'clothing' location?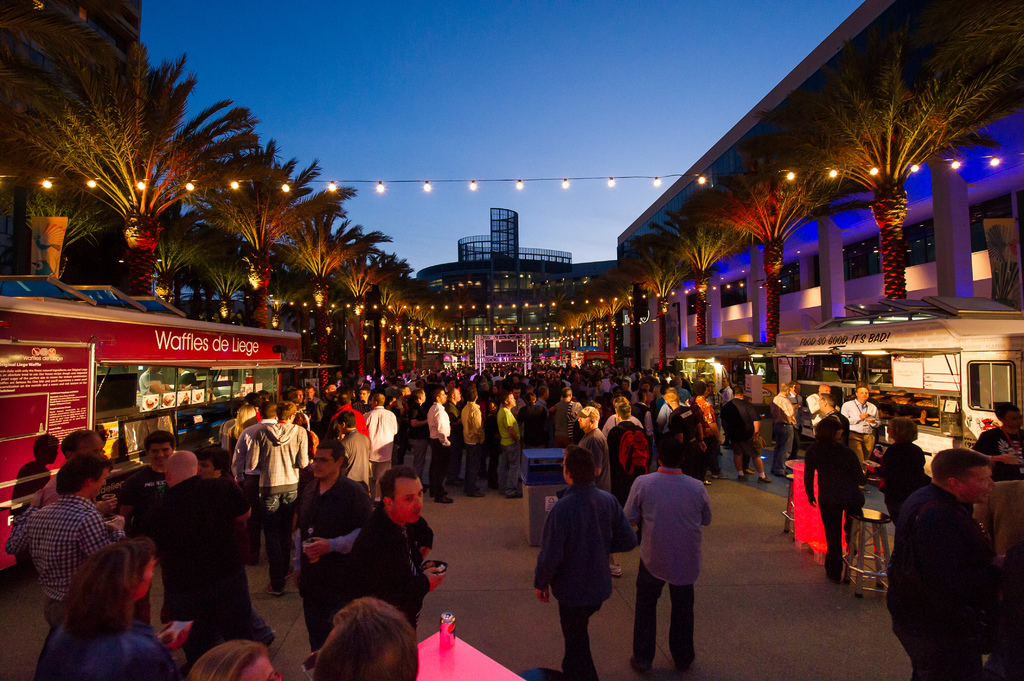
{"x1": 225, "y1": 409, "x2": 251, "y2": 457}
